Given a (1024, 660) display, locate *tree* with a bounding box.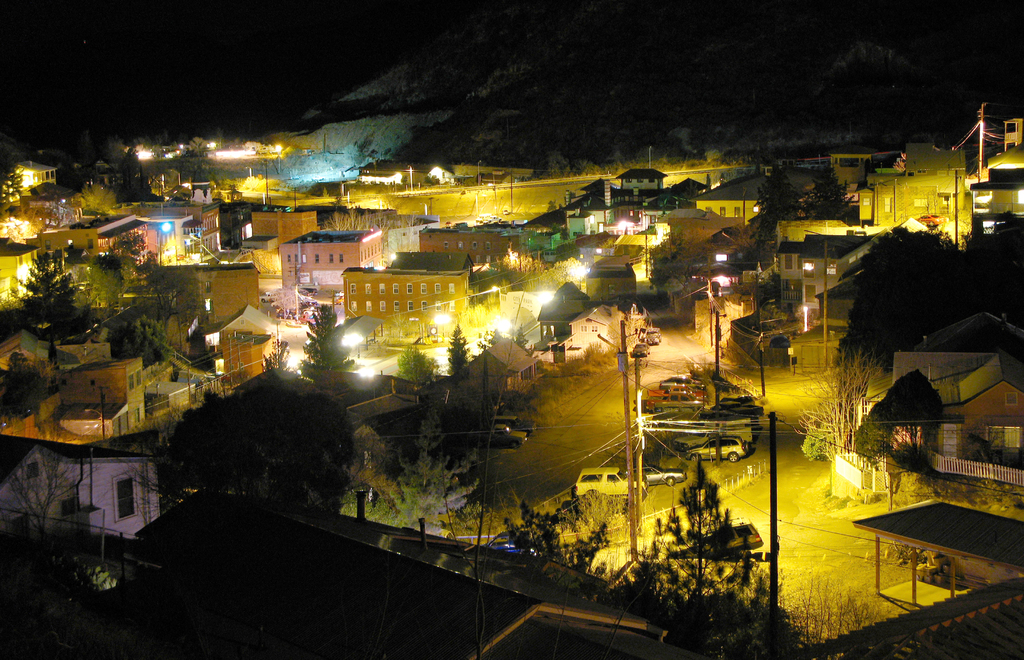
Located: <bbox>136, 243, 212, 332</bbox>.
